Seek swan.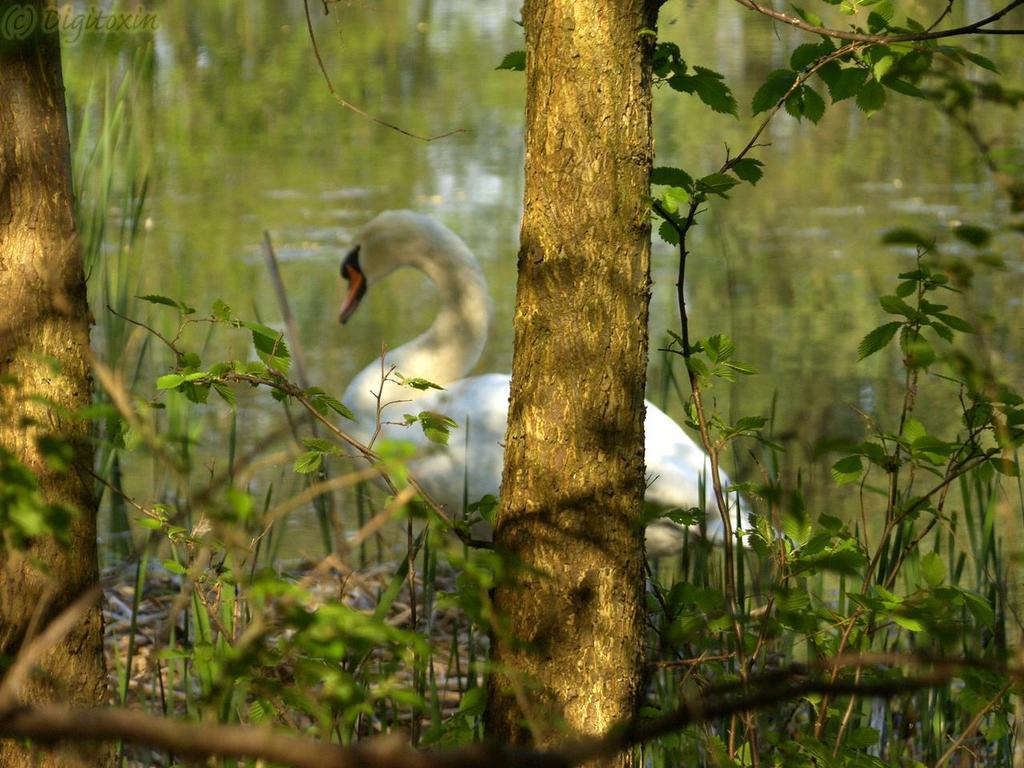
box(340, 212, 764, 543).
